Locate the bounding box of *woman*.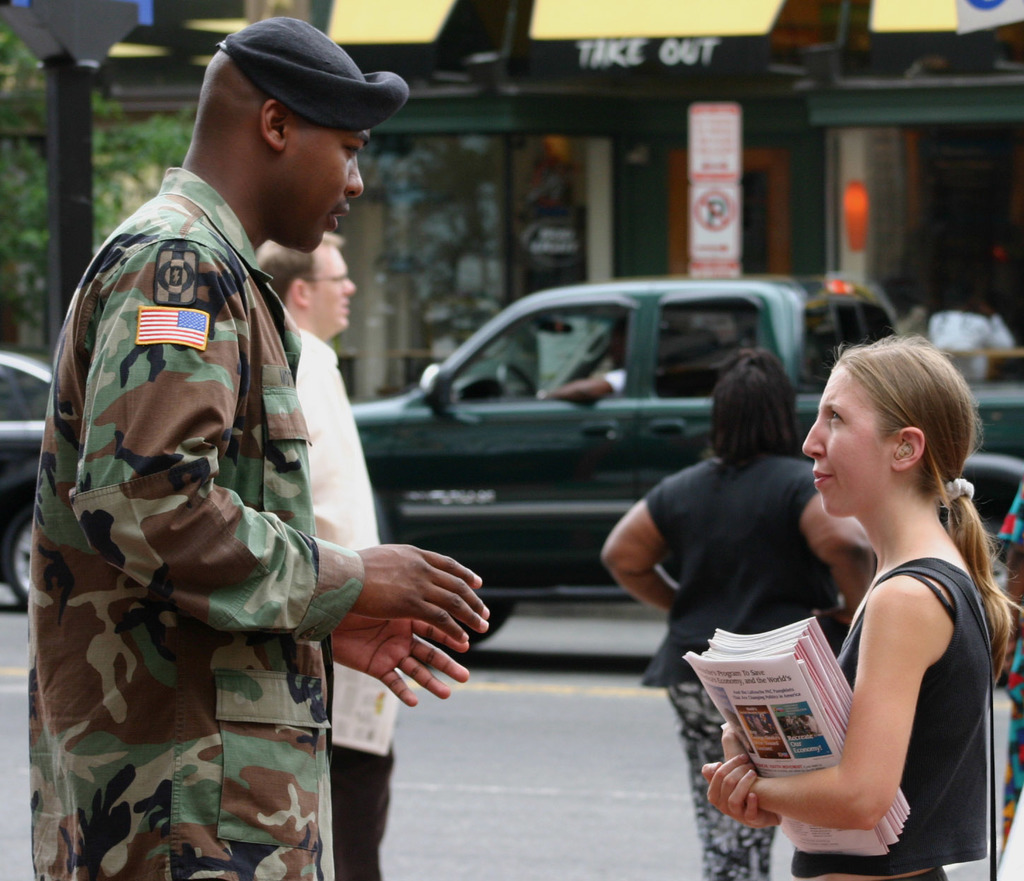
Bounding box: crop(700, 339, 1023, 880).
